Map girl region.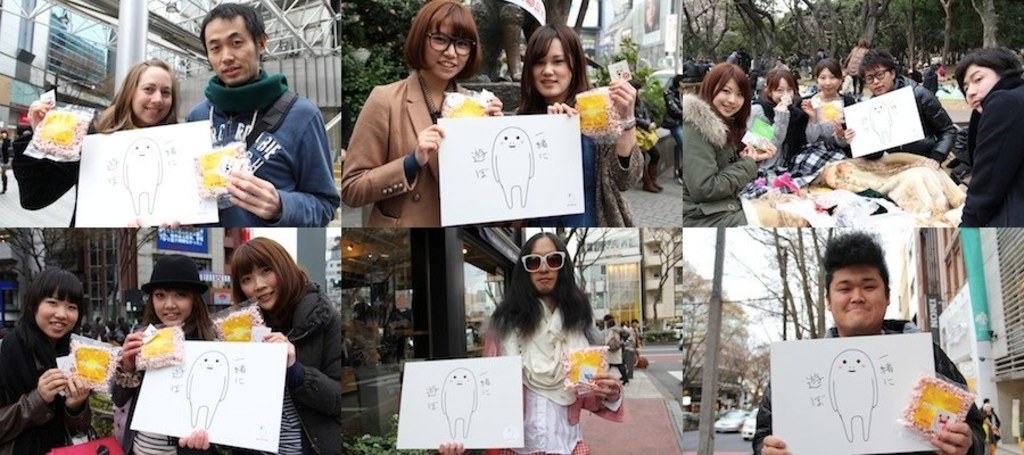
Mapped to 228:235:341:454.
